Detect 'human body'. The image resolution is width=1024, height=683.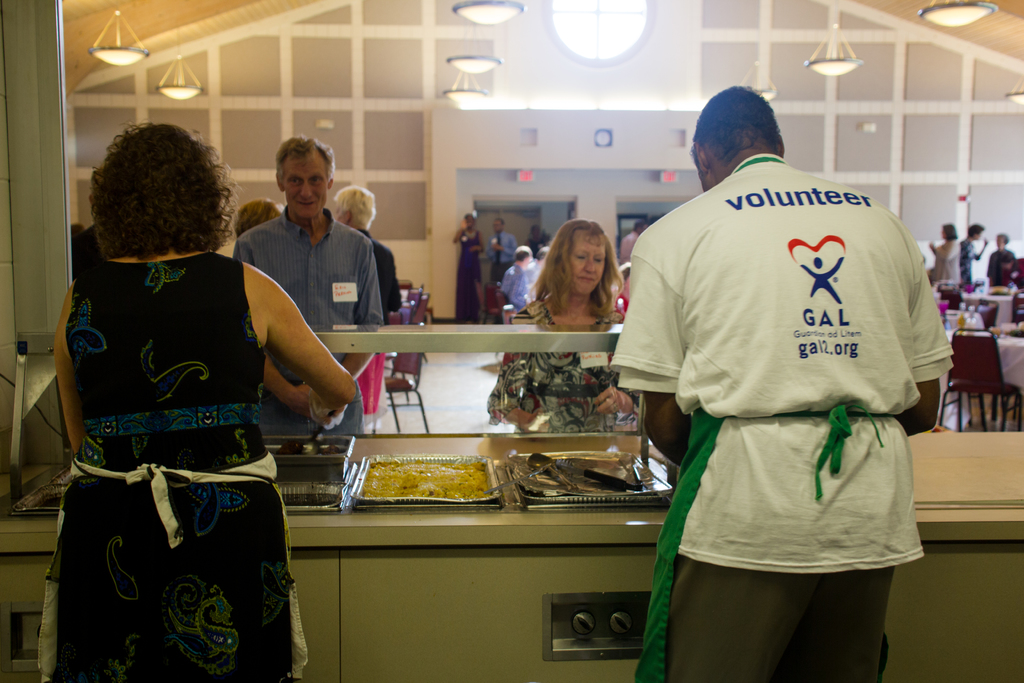
{"x1": 45, "y1": 116, "x2": 367, "y2": 680}.
